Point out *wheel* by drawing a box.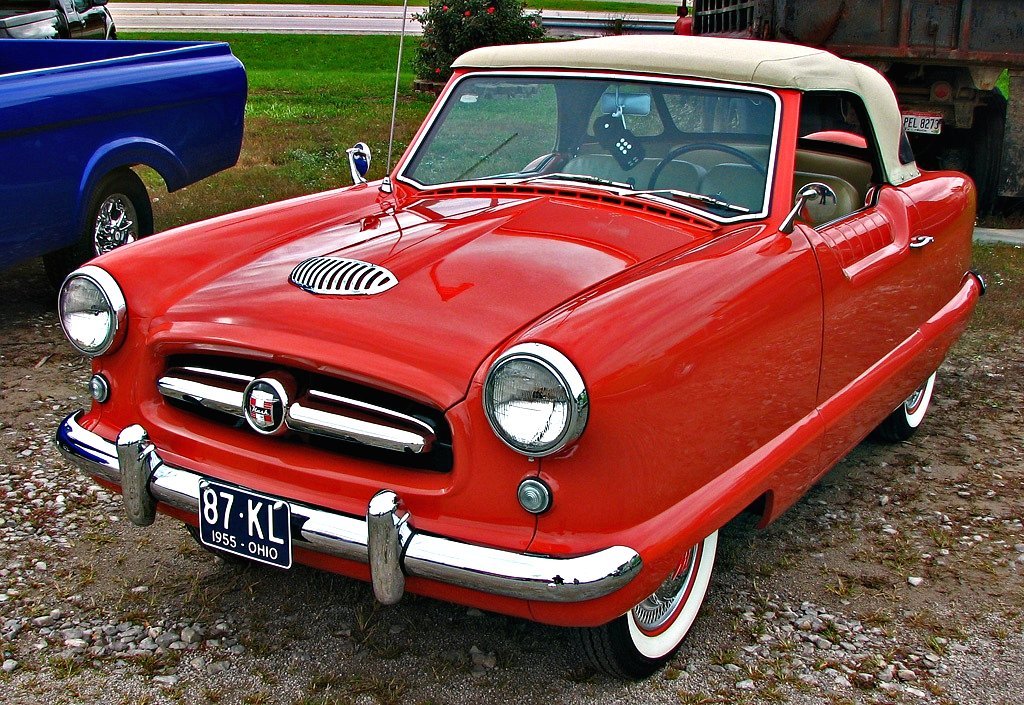
<box>727,99,754,137</box>.
